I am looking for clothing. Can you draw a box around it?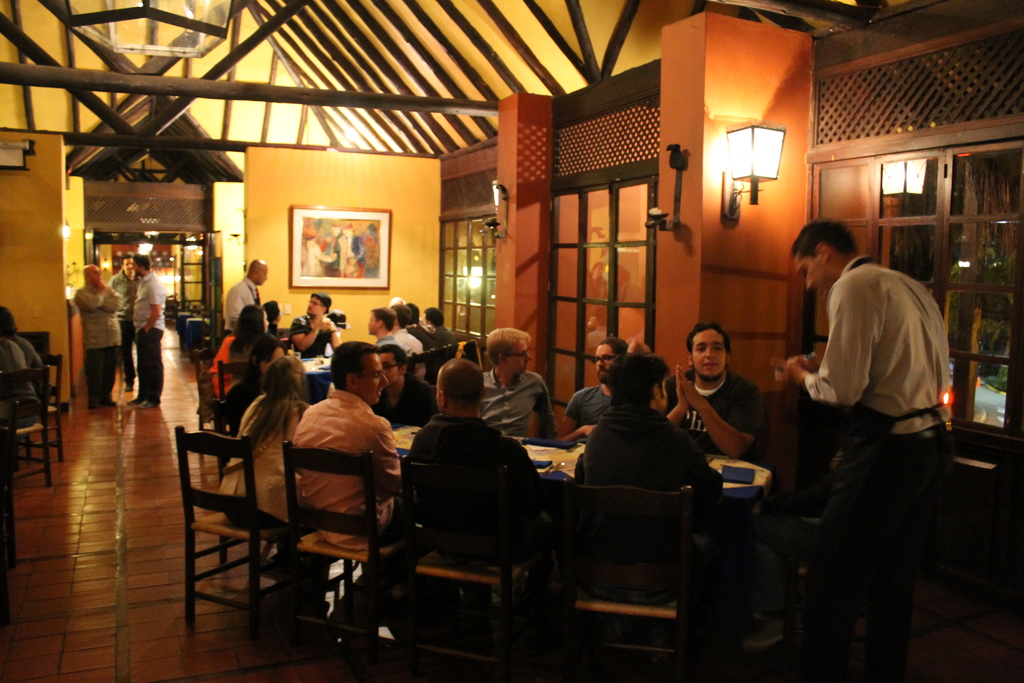
Sure, the bounding box is select_region(223, 277, 261, 331).
